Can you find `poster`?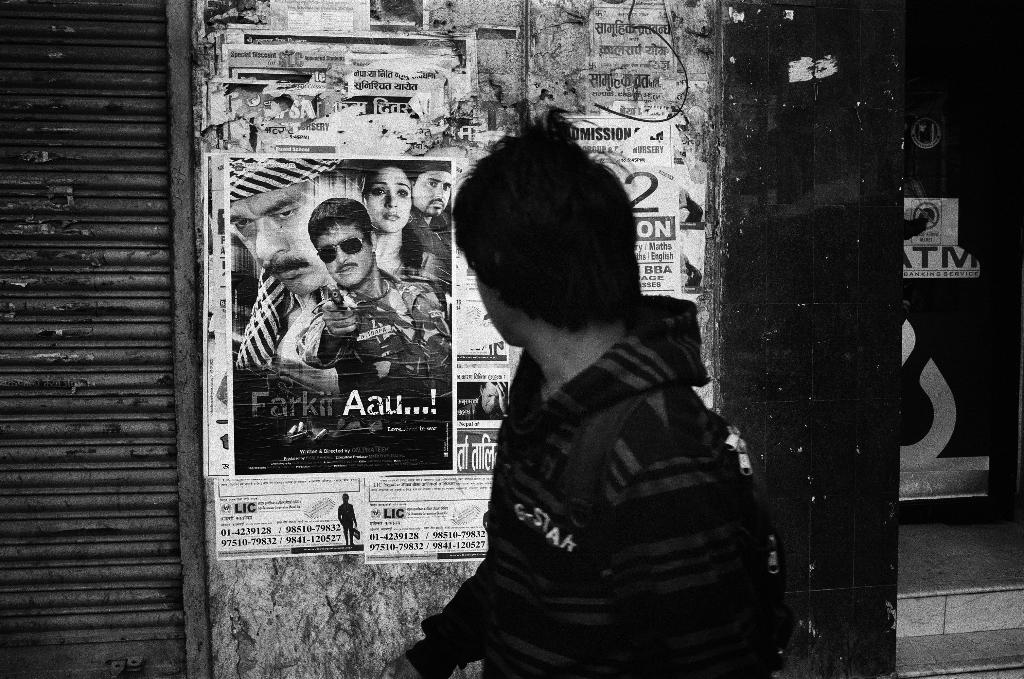
Yes, bounding box: 216,475,364,563.
